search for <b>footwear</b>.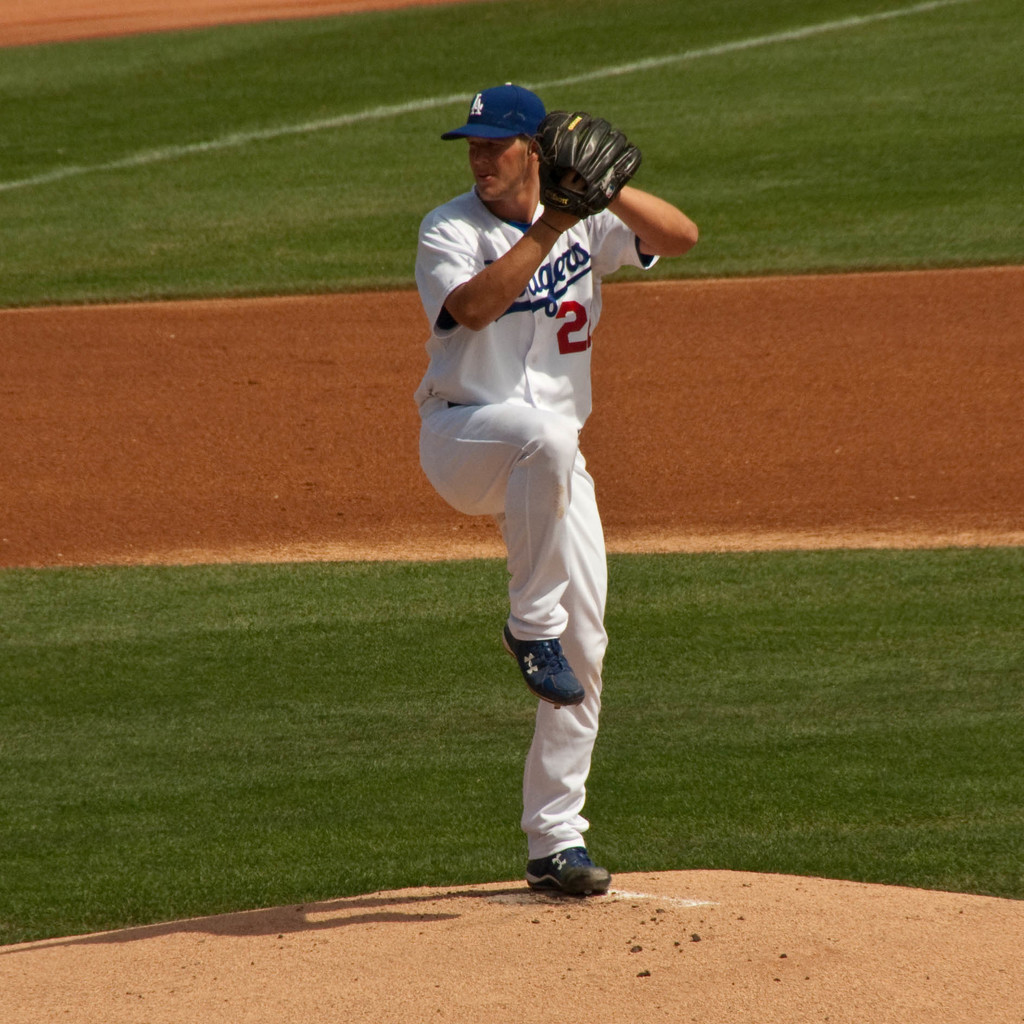
Found at x1=527 y1=846 x2=614 y2=900.
